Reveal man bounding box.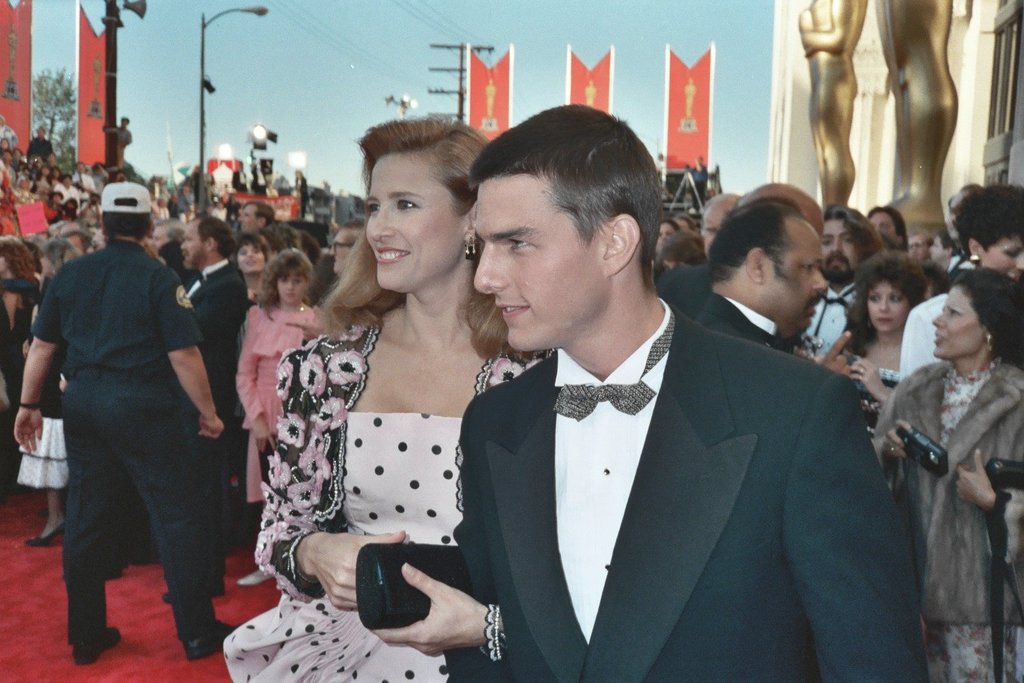
Revealed: <bbox>420, 137, 902, 669</bbox>.
